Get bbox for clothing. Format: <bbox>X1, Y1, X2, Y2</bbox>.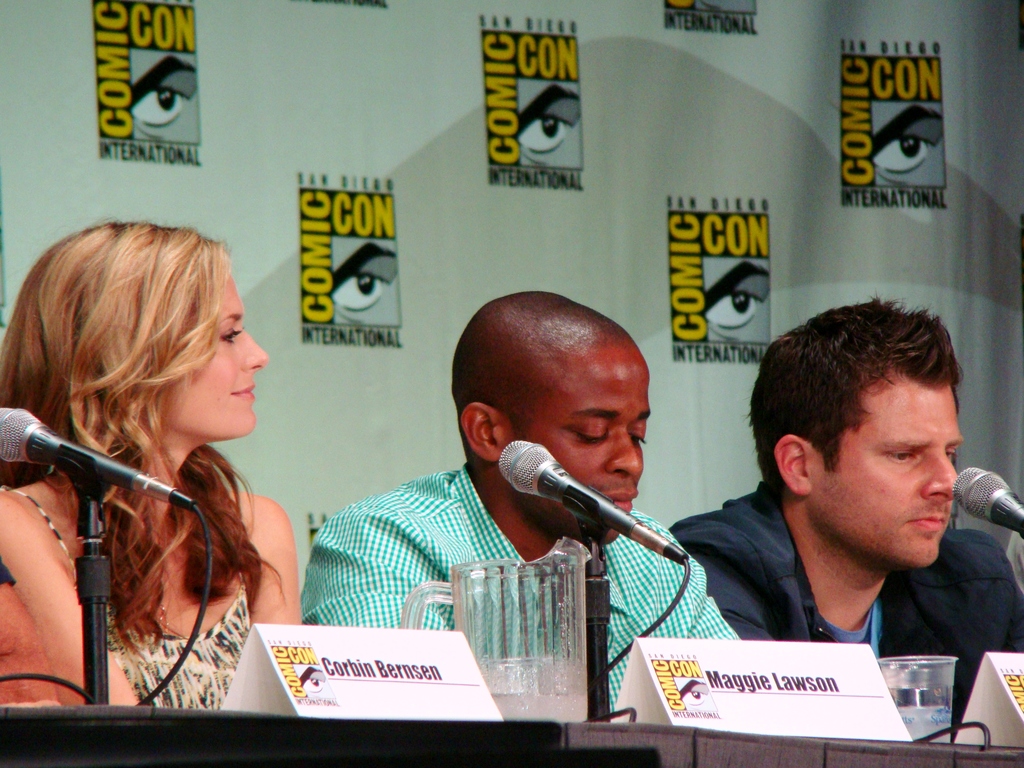
<bbox>0, 484, 255, 712</bbox>.
